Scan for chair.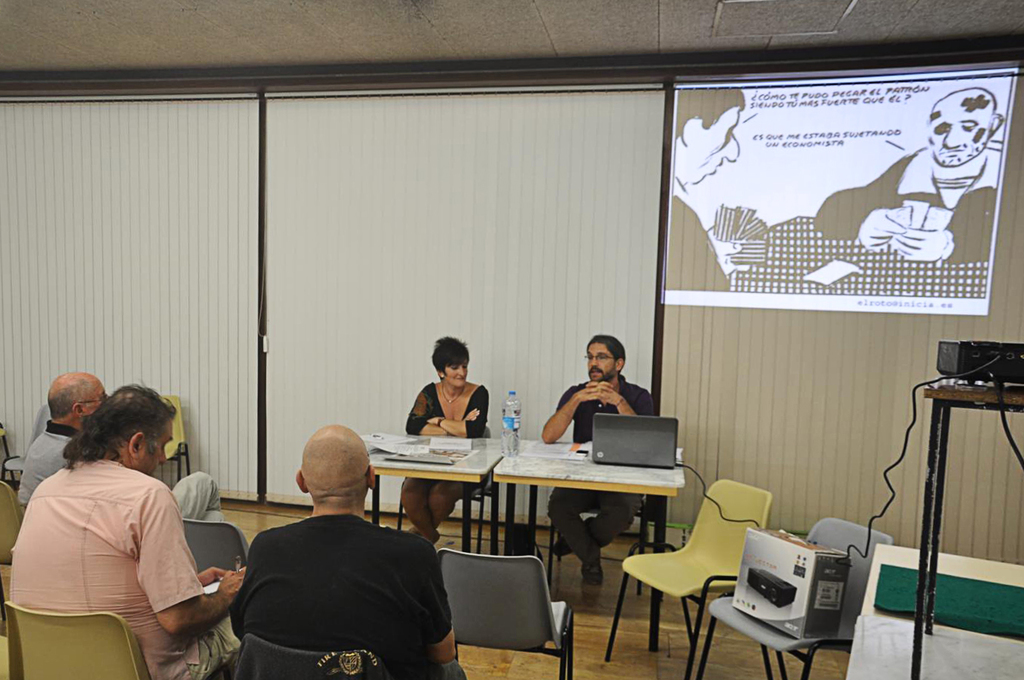
Scan result: region(0, 583, 7, 640).
